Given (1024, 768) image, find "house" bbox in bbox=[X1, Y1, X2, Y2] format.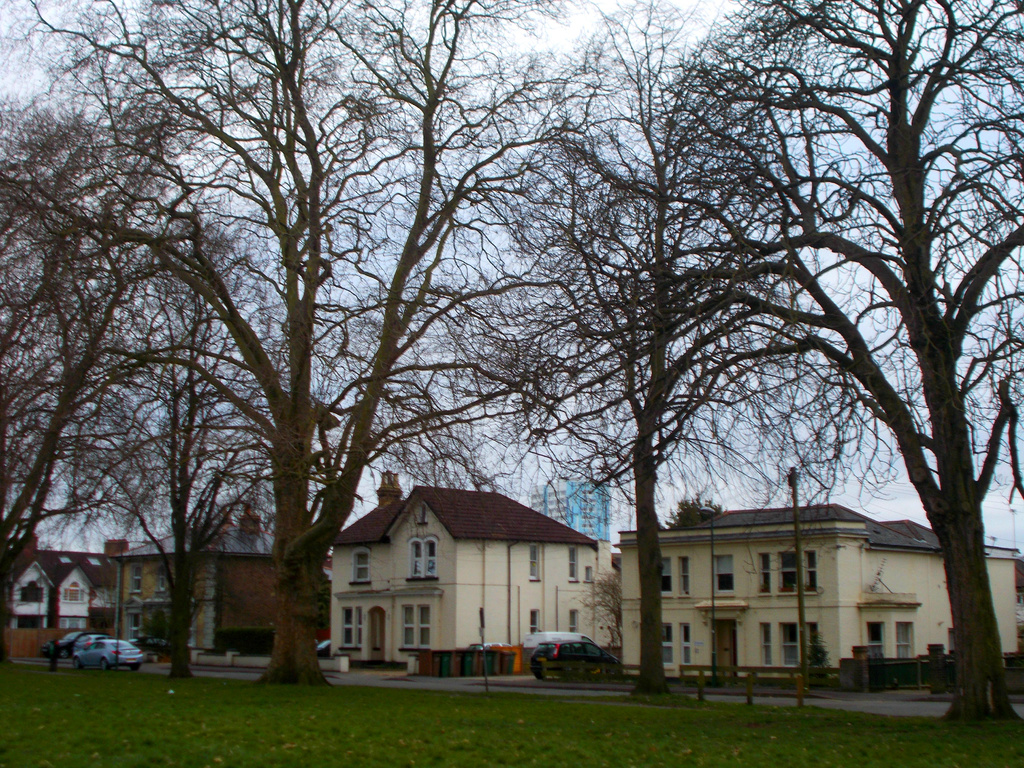
bbox=[0, 527, 124, 655].
